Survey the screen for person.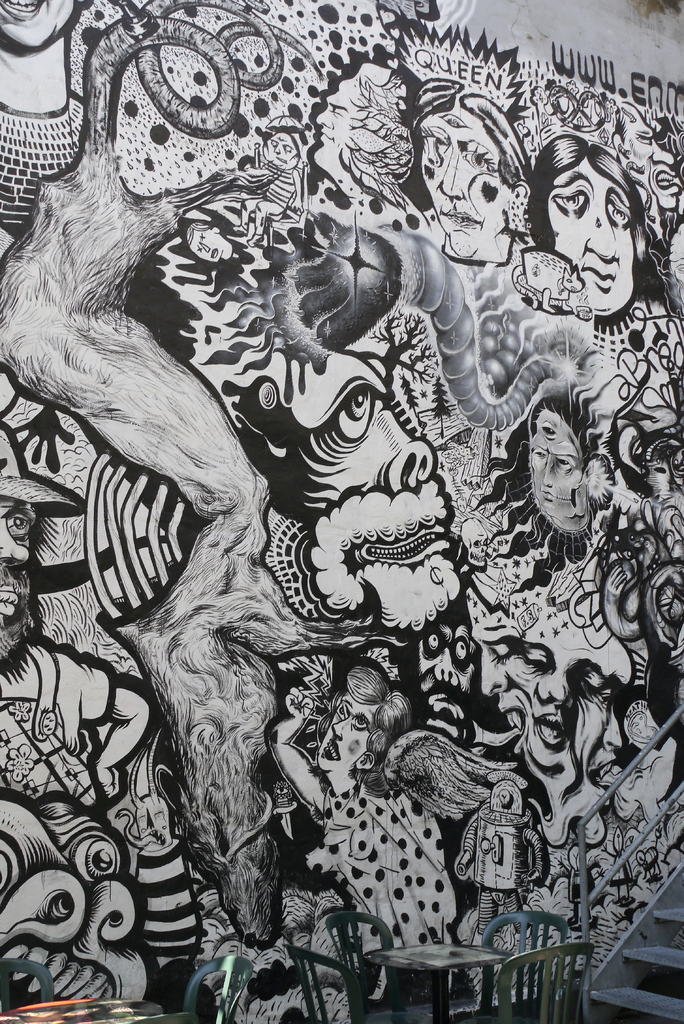
Survey found: rect(614, 102, 683, 221).
